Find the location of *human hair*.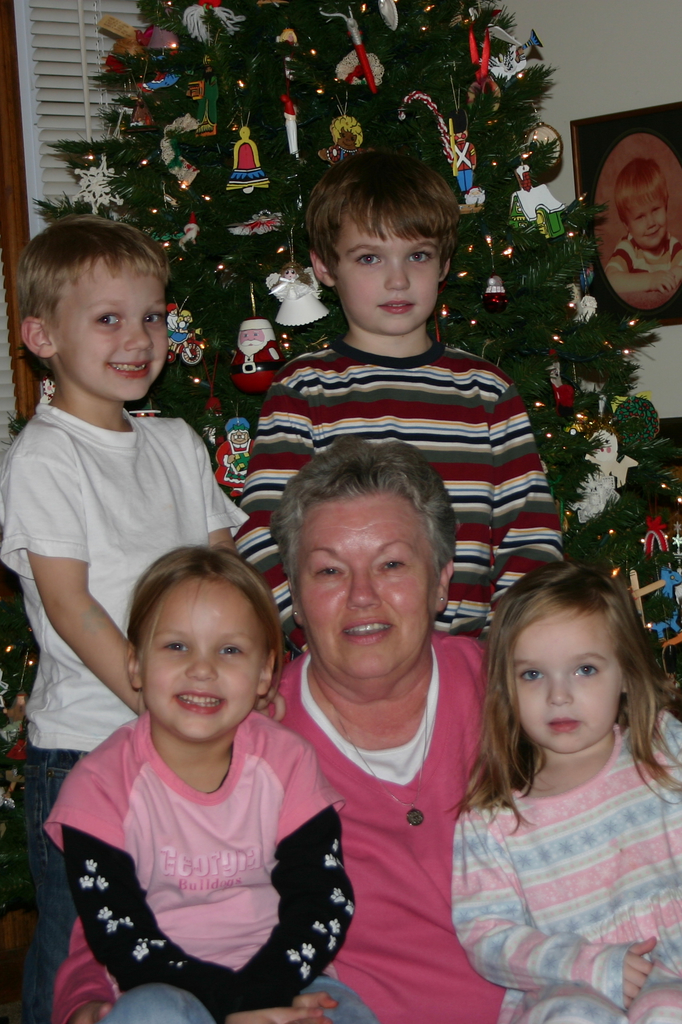
Location: <box>122,543,290,732</box>.
